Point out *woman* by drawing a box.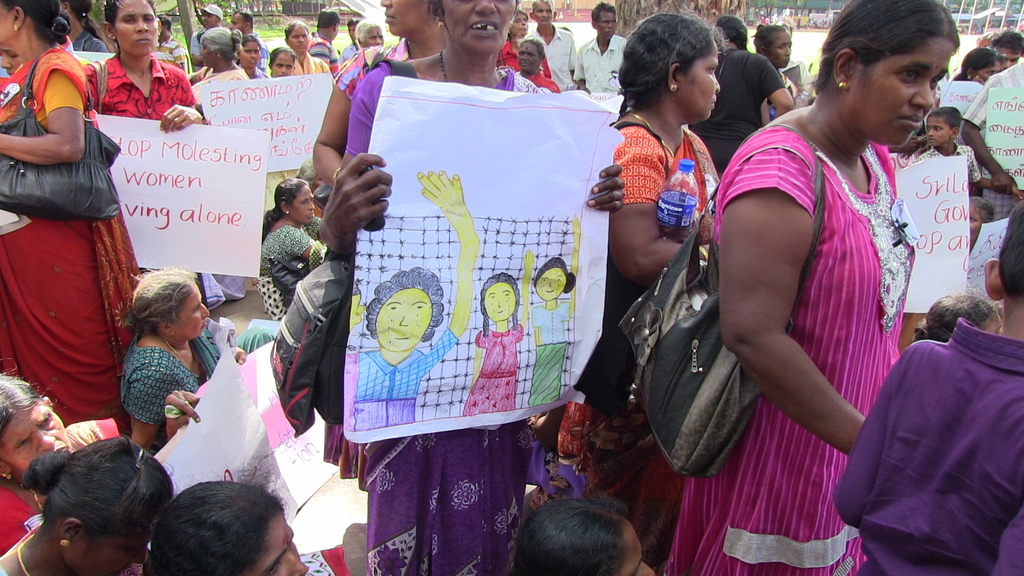
<bbox>965, 197, 991, 246</bbox>.
